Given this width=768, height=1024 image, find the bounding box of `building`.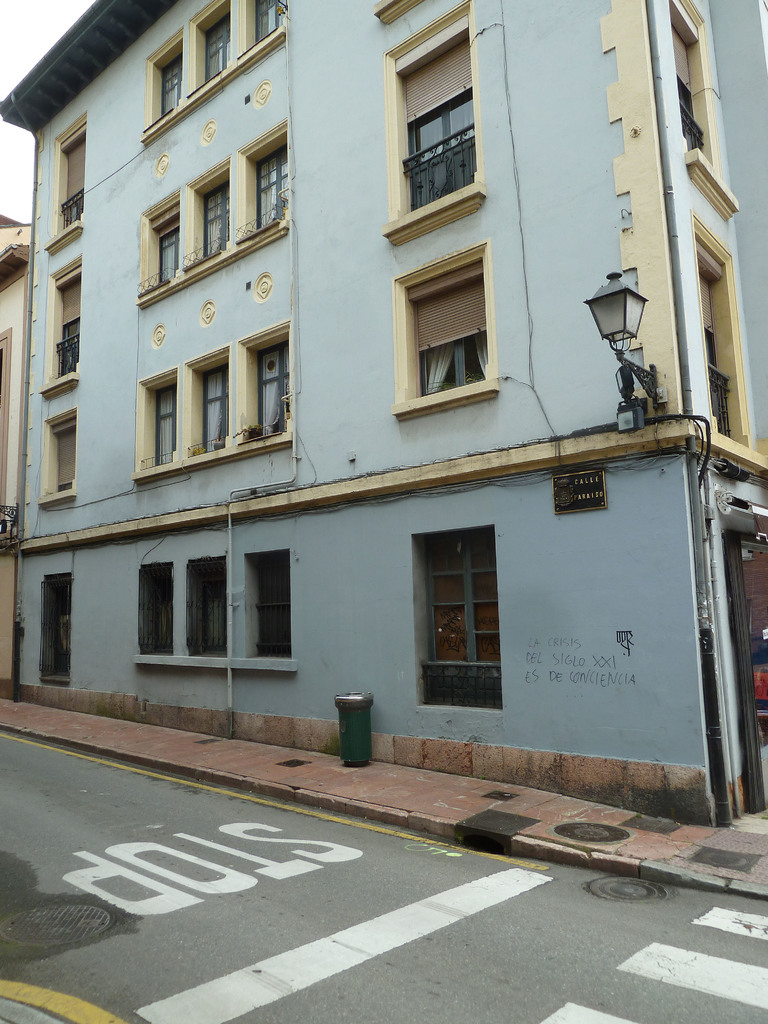
pyautogui.locateOnScreen(0, 0, 767, 826).
